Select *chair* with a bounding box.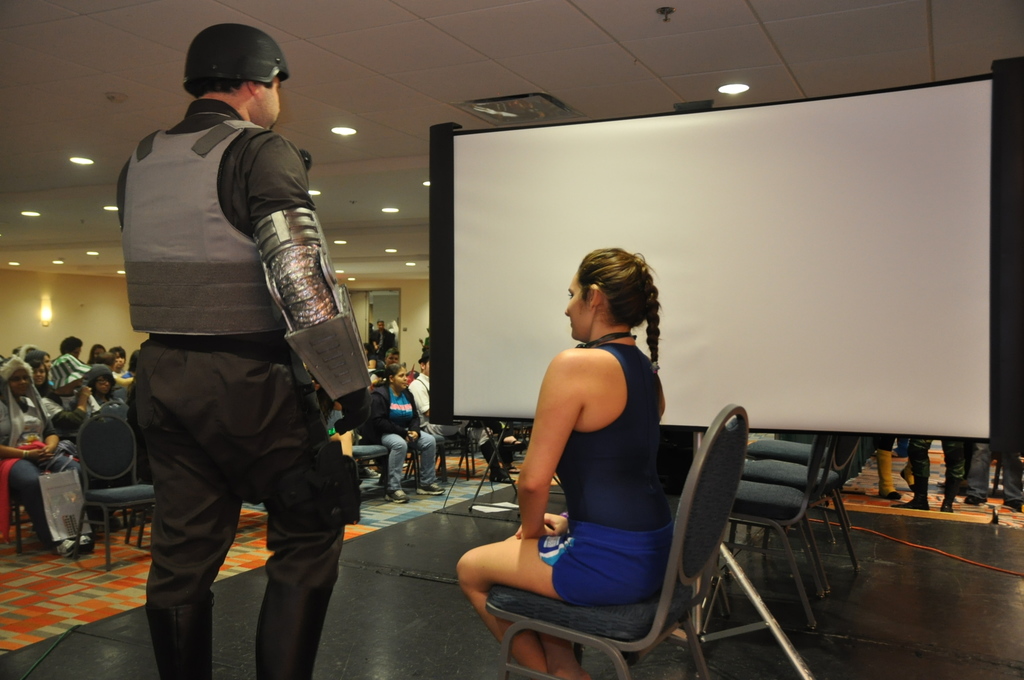
<region>60, 408, 161, 574</region>.
